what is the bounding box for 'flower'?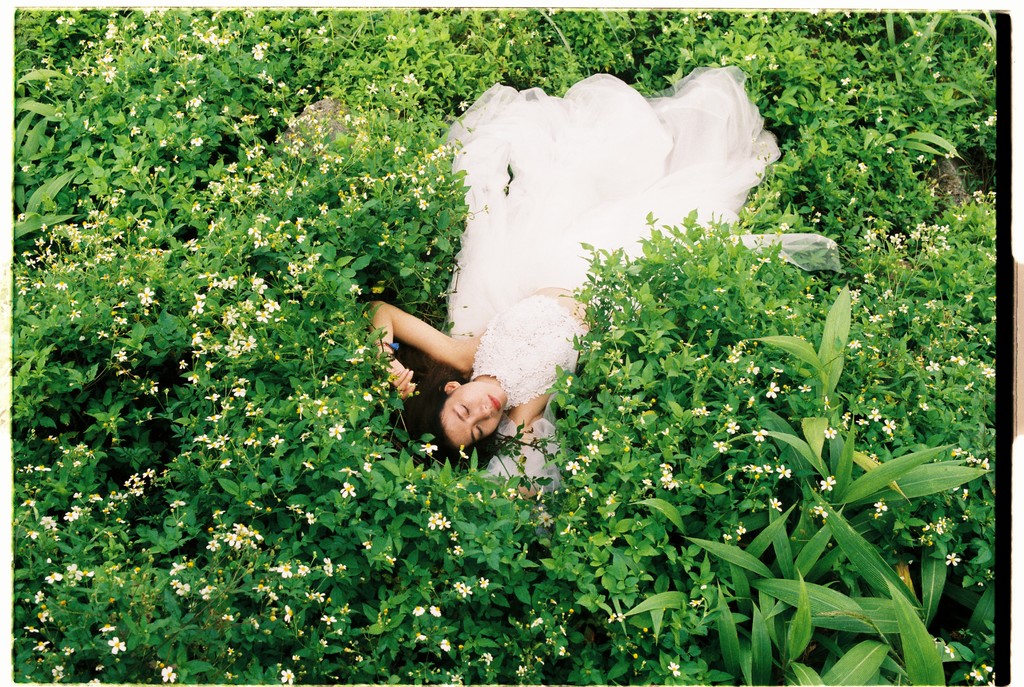
bbox=(248, 429, 253, 448).
